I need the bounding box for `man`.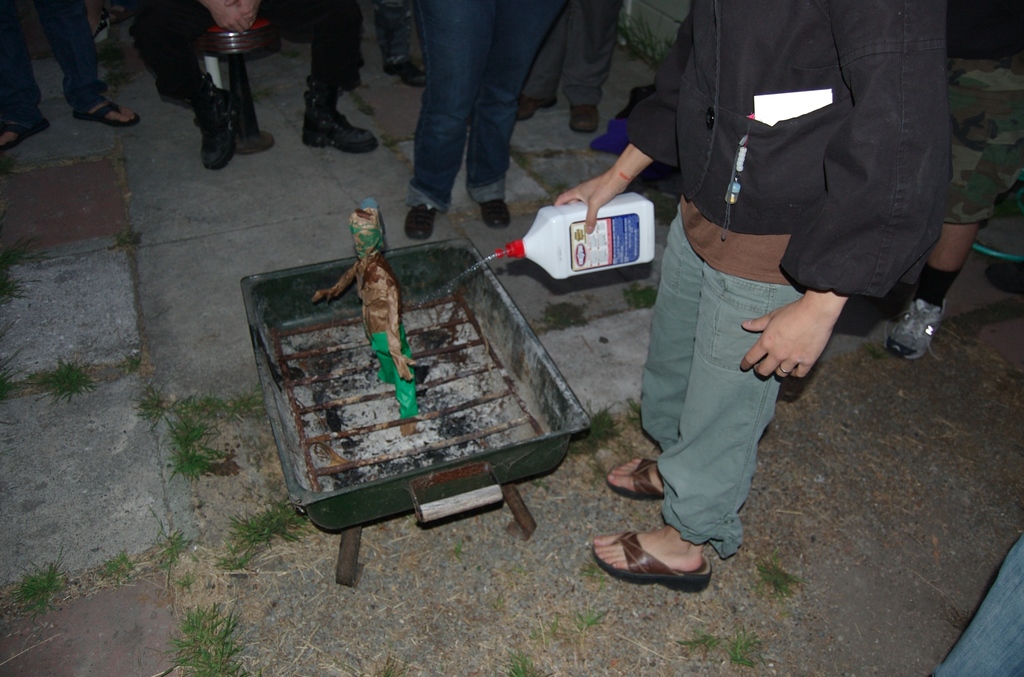
Here it is: [527,7,968,544].
